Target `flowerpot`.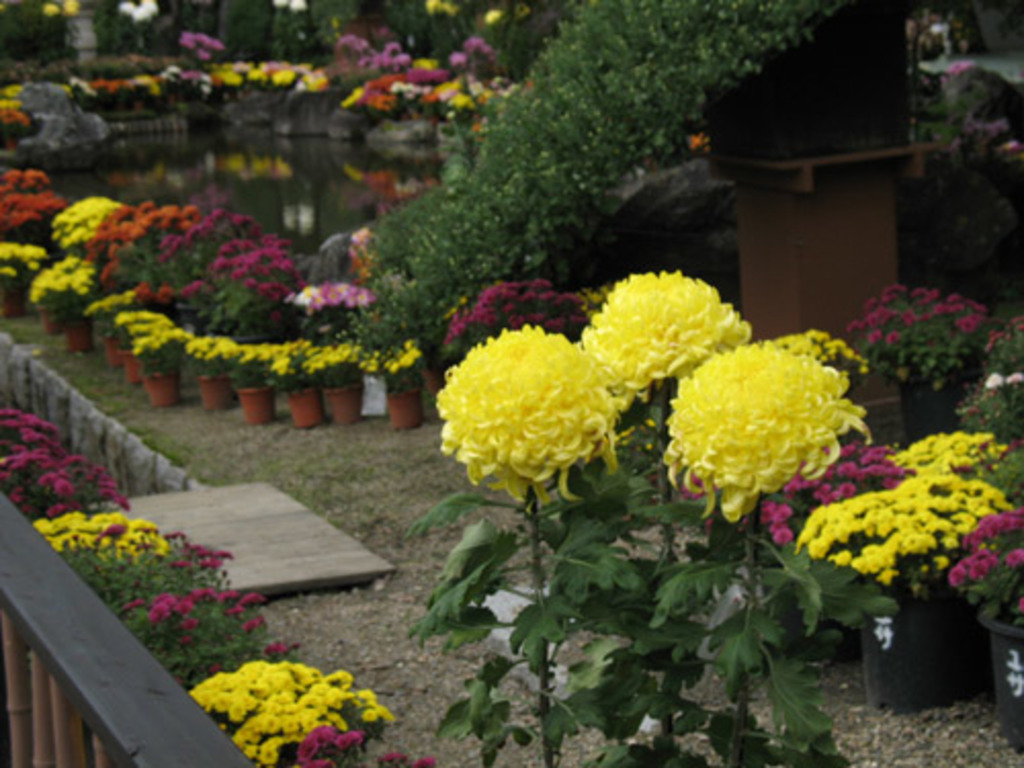
Target region: detection(238, 381, 279, 430).
